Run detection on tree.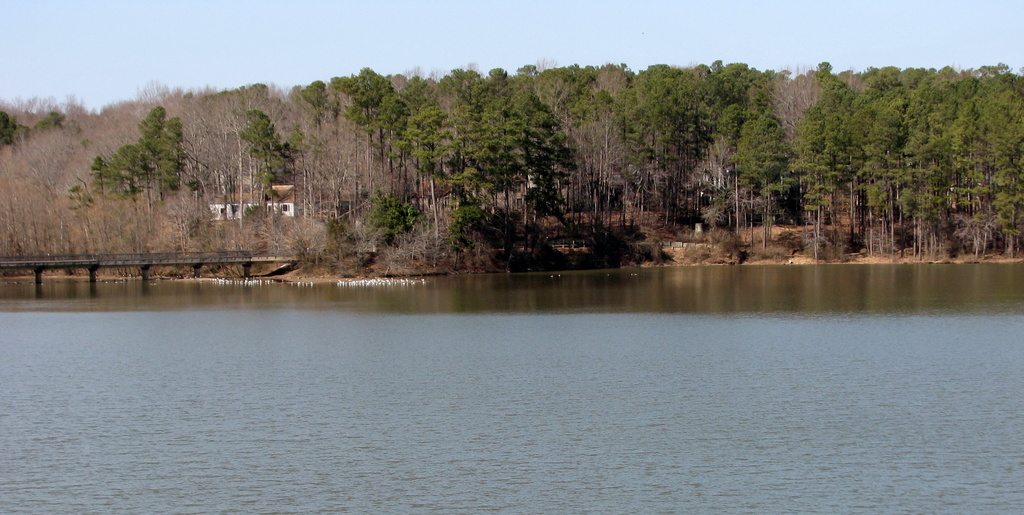
Result: {"left": 295, "top": 64, "right": 399, "bottom": 168}.
